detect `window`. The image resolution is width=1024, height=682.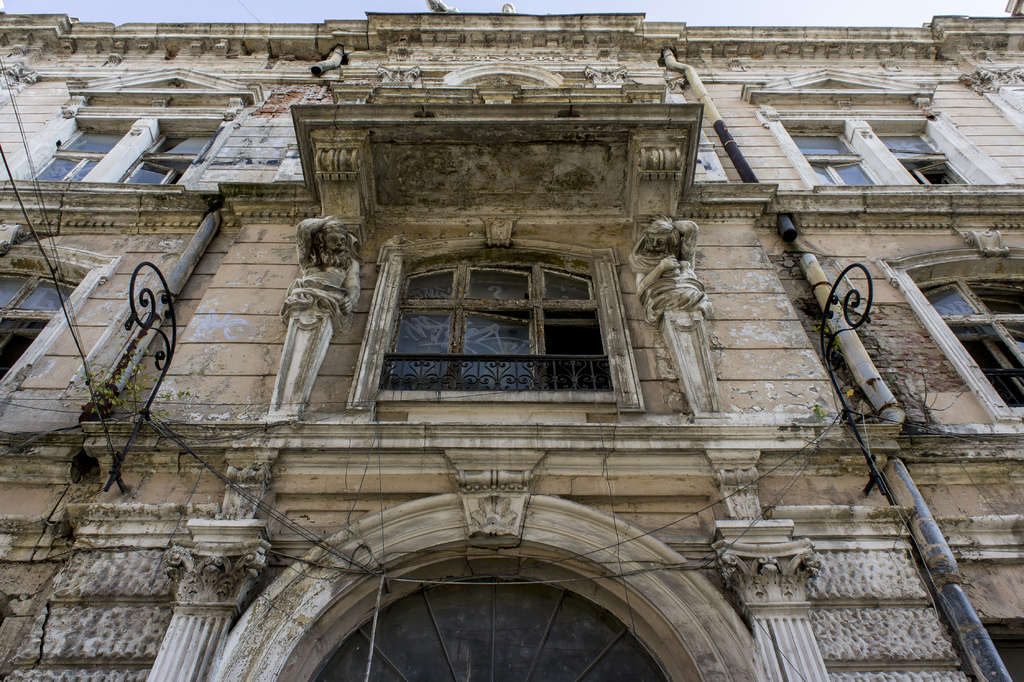
{"left": 0, "top": 240, "right": 117, "bottom": 410}.
